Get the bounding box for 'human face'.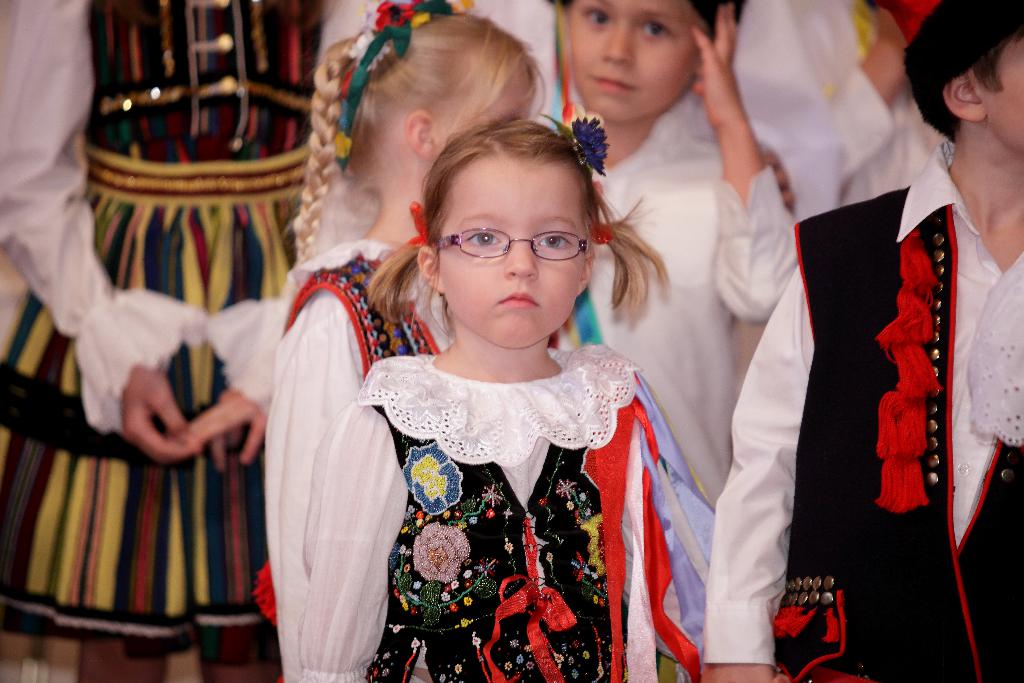
980, 22, 1023, 150.
